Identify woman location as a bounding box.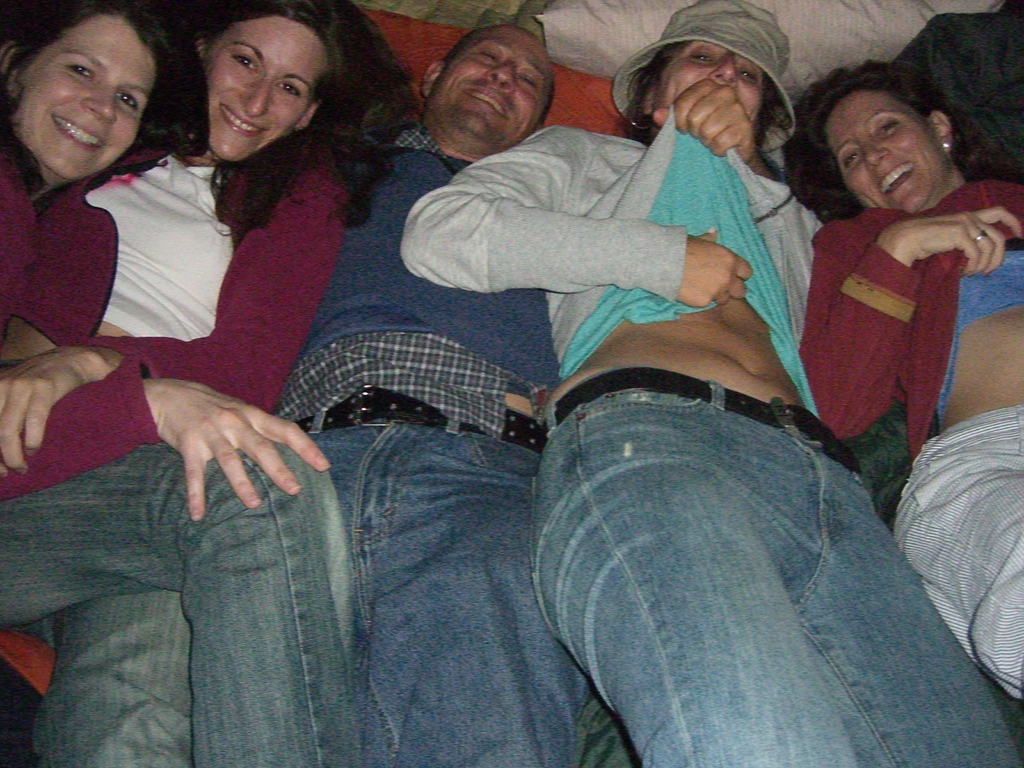
<bbox>399, 0, 1021, 767</bbox>.
